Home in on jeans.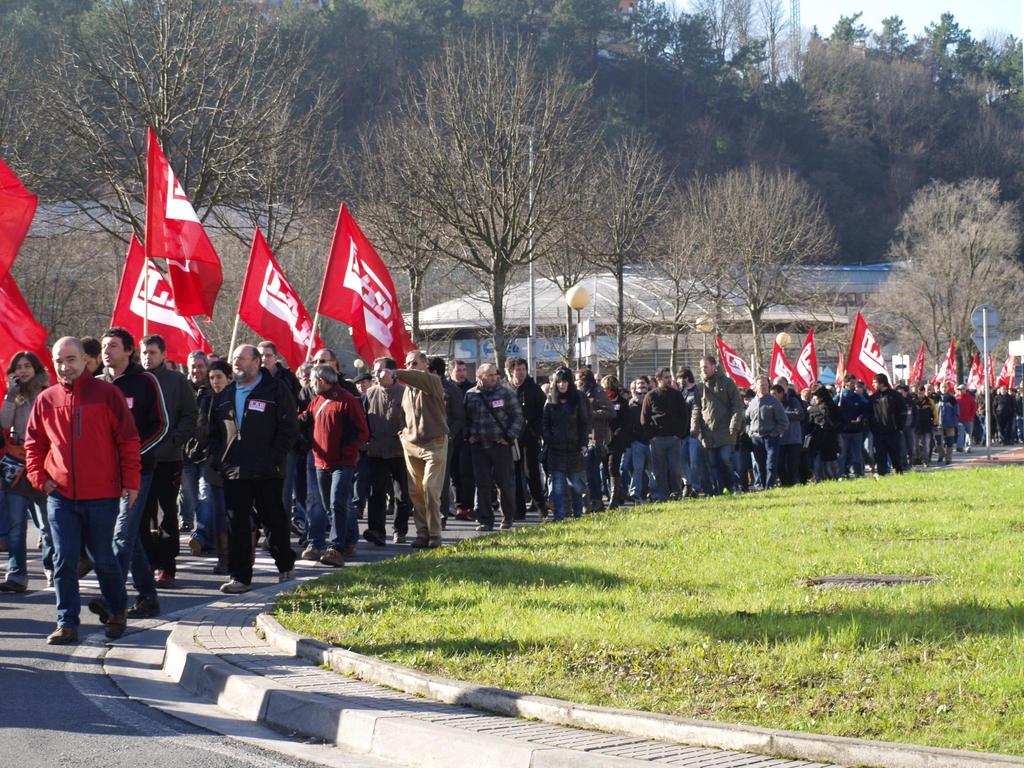
Homed in at Rect(1, 495, 31, 553).
